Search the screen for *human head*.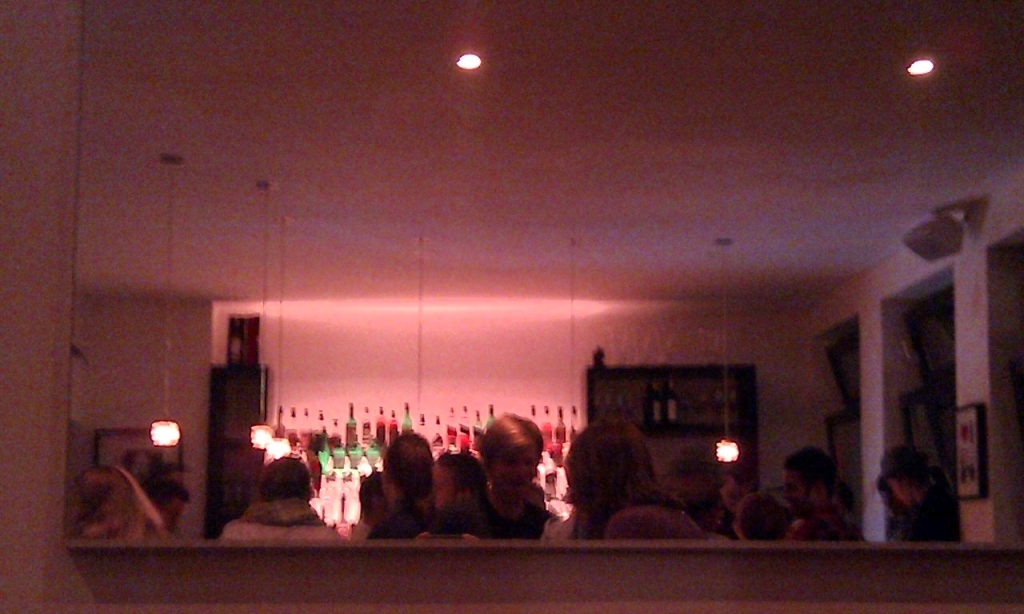
Found at bbox=(142, 477, 189, 529).
